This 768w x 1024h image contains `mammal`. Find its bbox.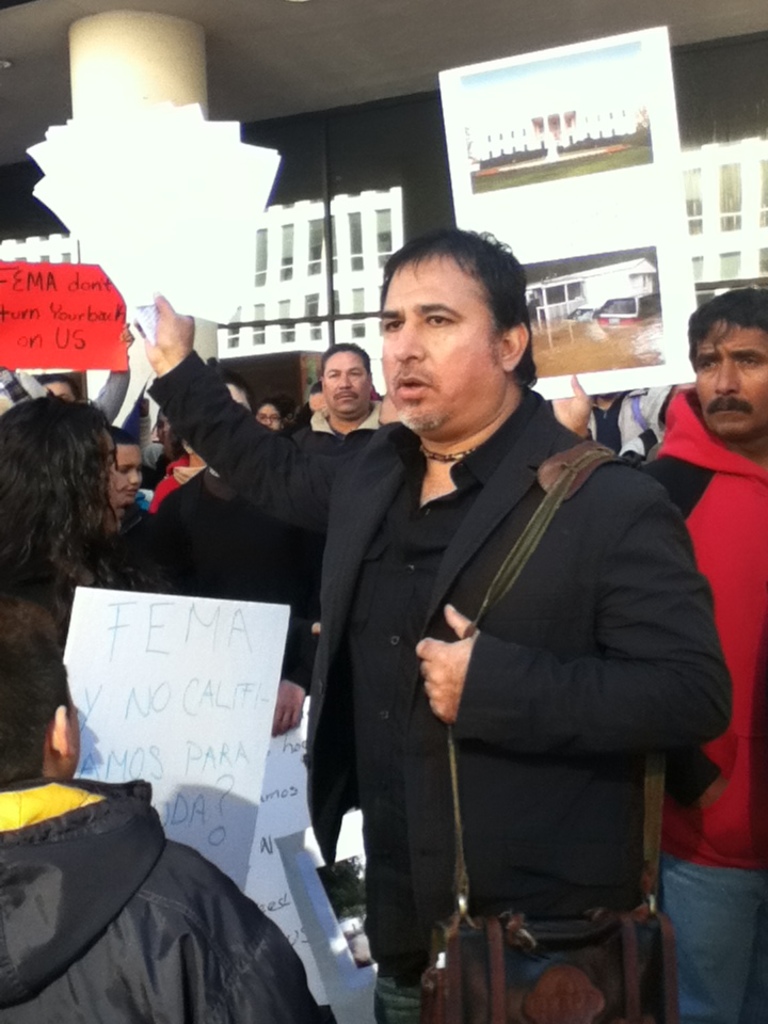
x1=149, y1=372, x2=247, y2=514.
